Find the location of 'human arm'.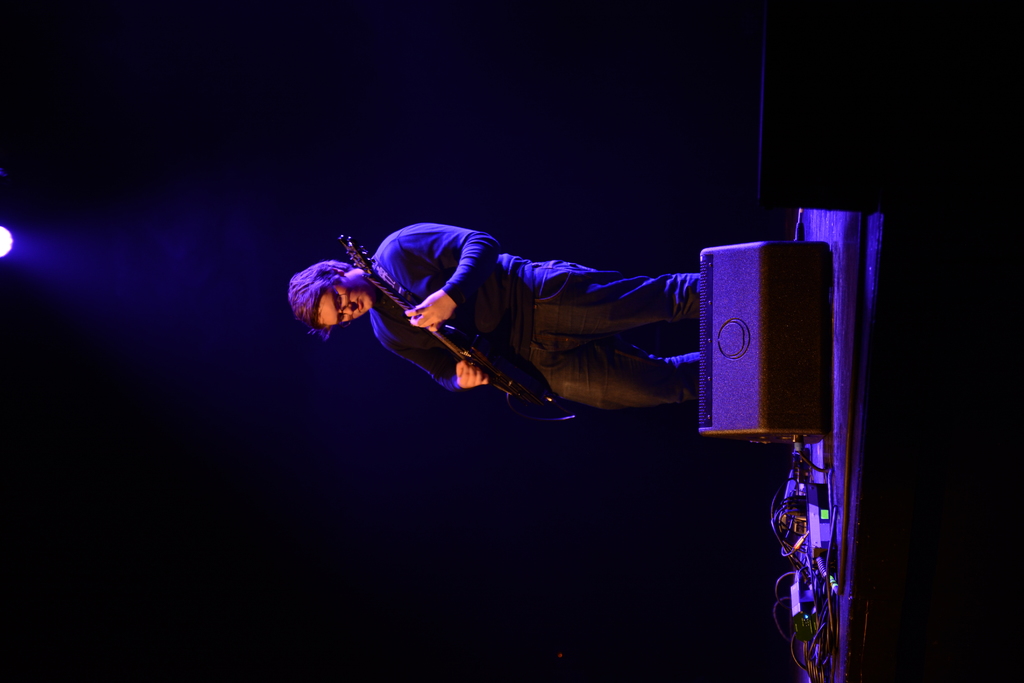
Location: rect(403, 217, 489, 336).
